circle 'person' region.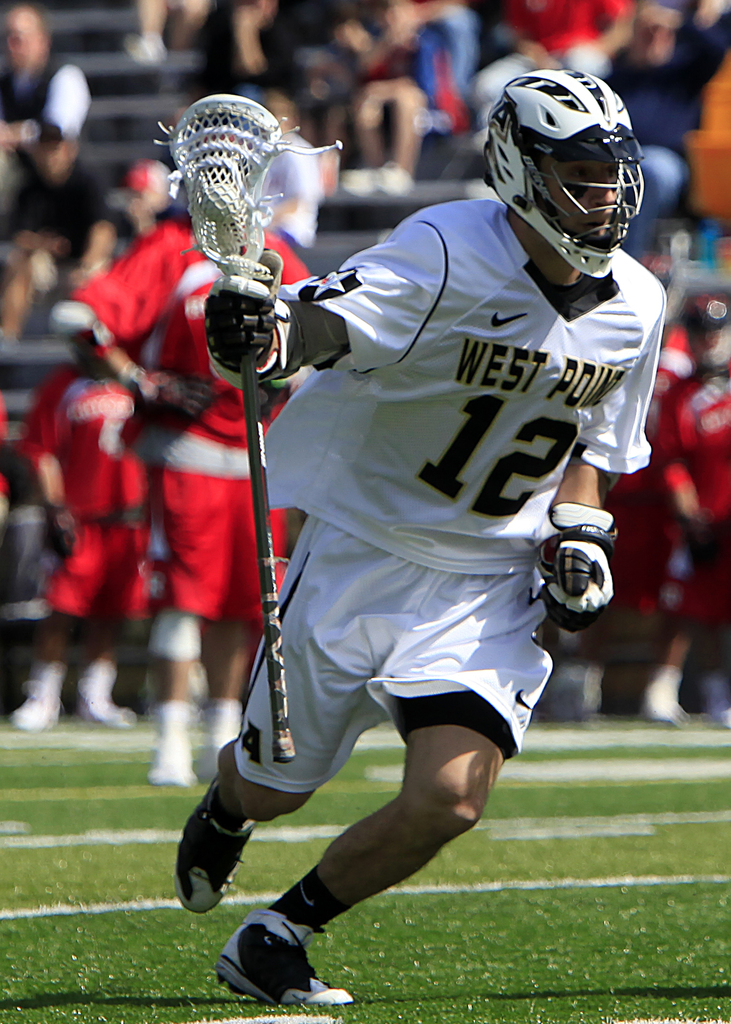
Region: {"x1": 194, "y1": 94, "x2": 593, "y2": 1023}.
